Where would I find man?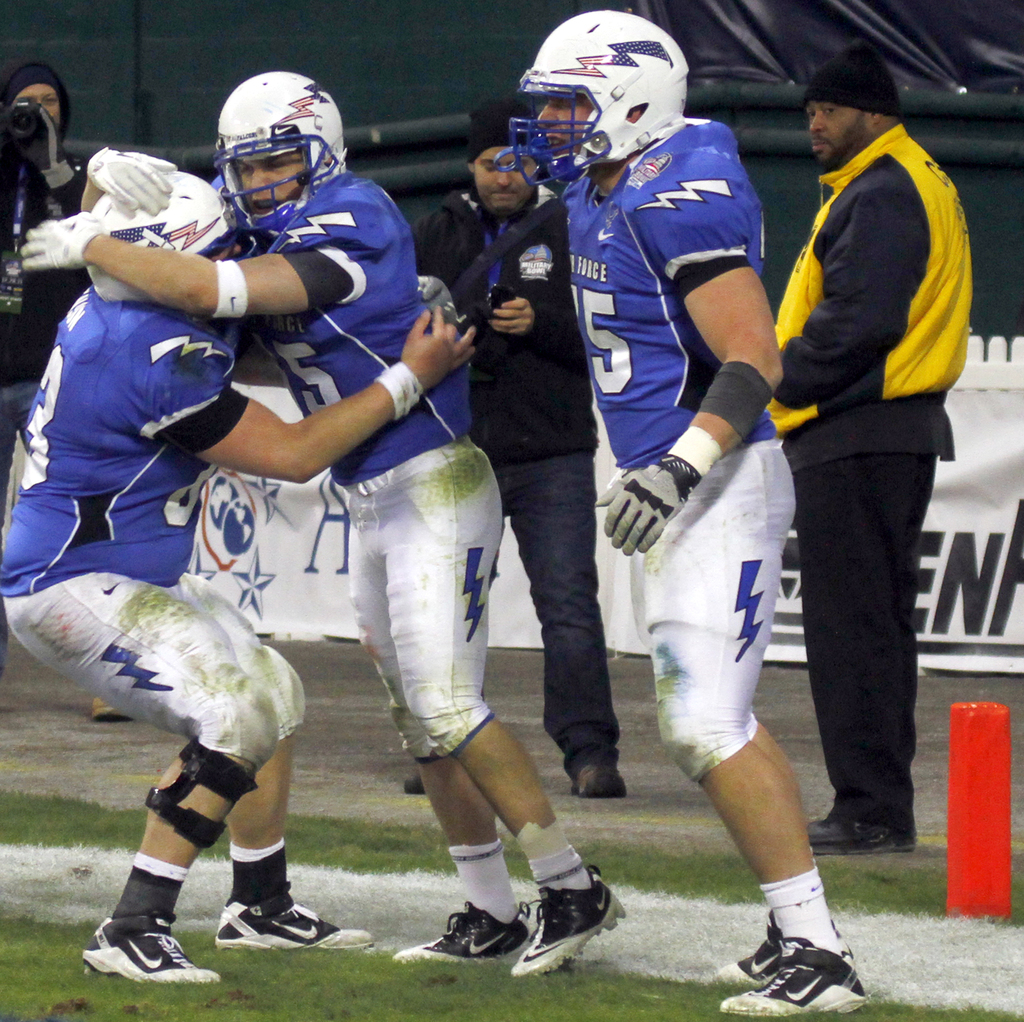
At detection(496, 10, 870, 1018).
